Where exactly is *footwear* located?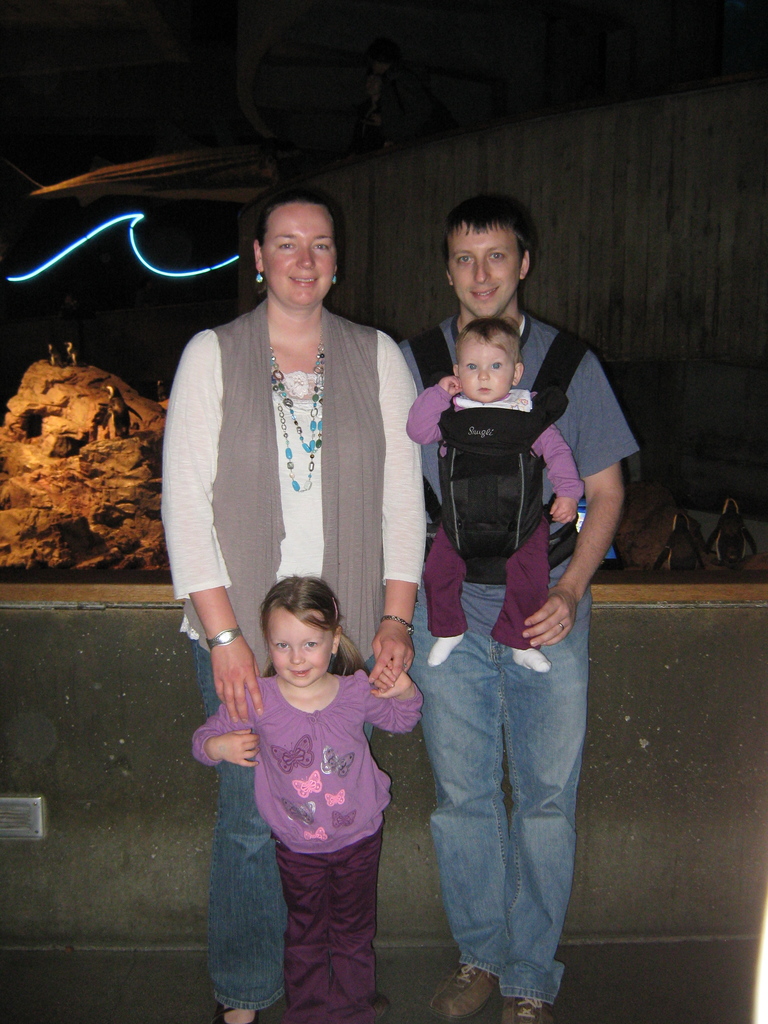
Its bounding box is bbox(424, 963, 502, 1023).
